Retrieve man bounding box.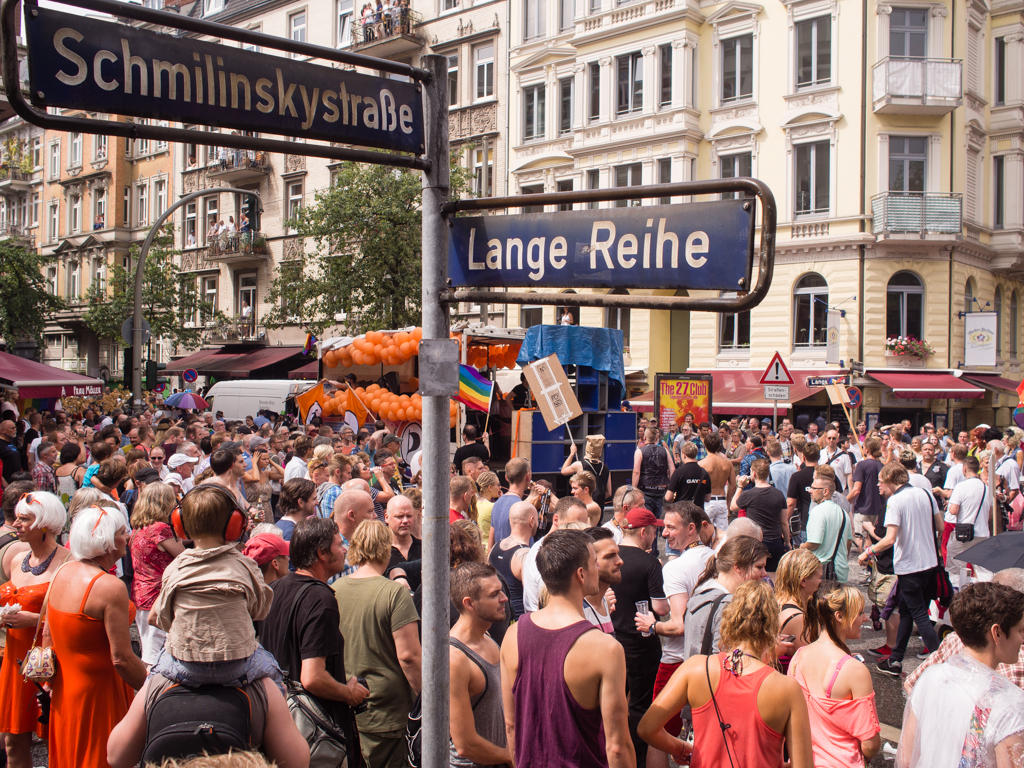
Bounding box: 908 593 1018 767.
